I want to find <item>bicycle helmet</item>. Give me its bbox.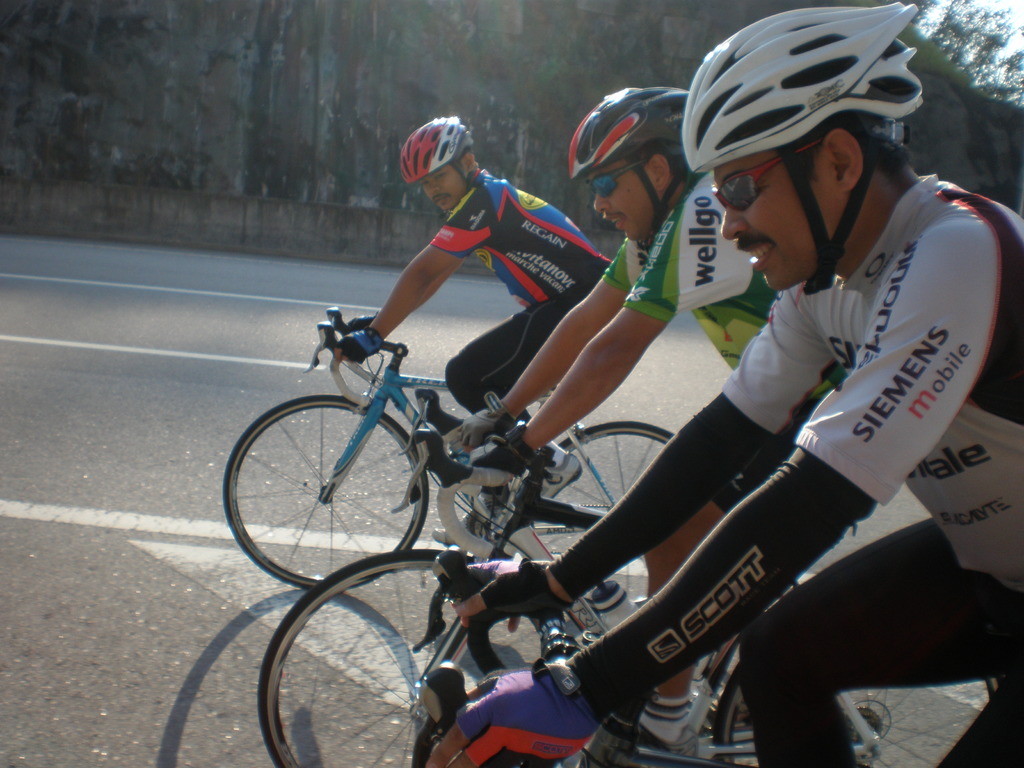
region(567, 84, 687, 227).
